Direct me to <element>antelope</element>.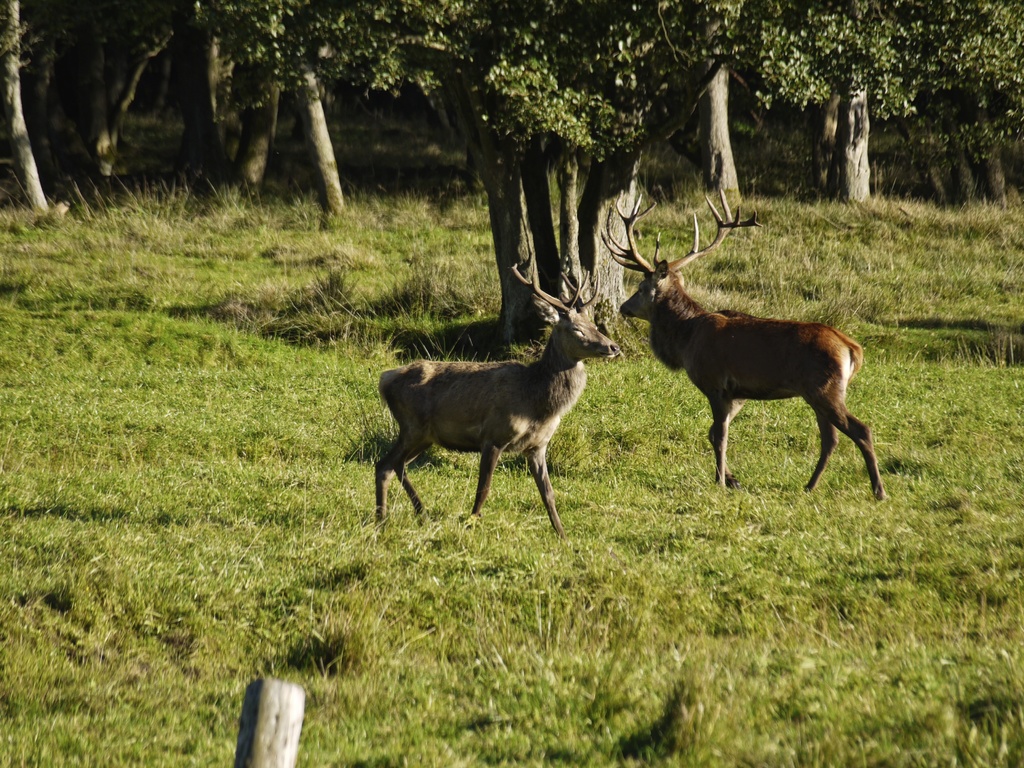
Direction: 372 244 619 529.
